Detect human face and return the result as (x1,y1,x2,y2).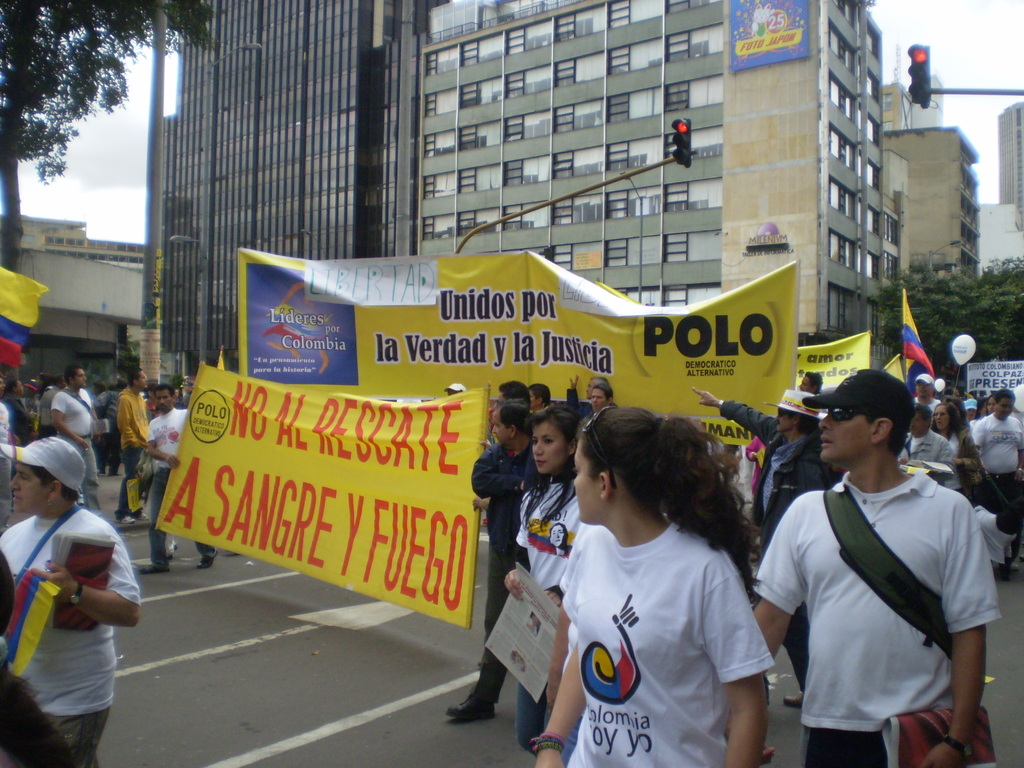
(9,462,50,512).
